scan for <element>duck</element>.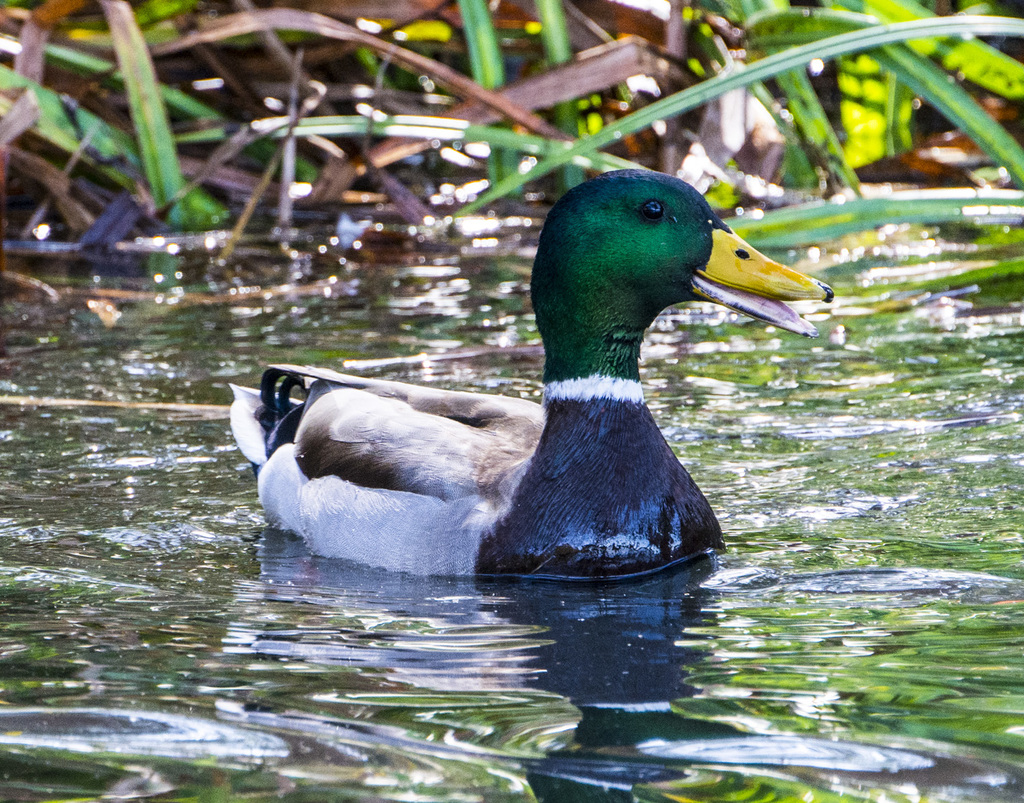
Scan result: 227, 166, 834, 582.
